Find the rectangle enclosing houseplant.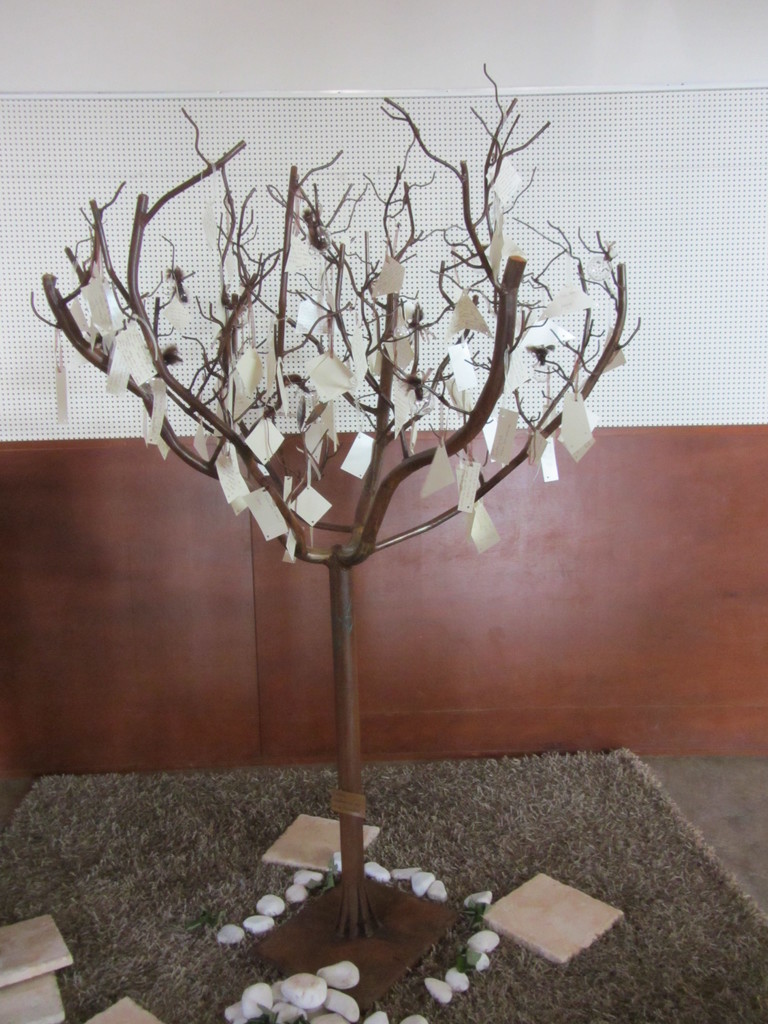
box=[23, 35, 656, 1019].
